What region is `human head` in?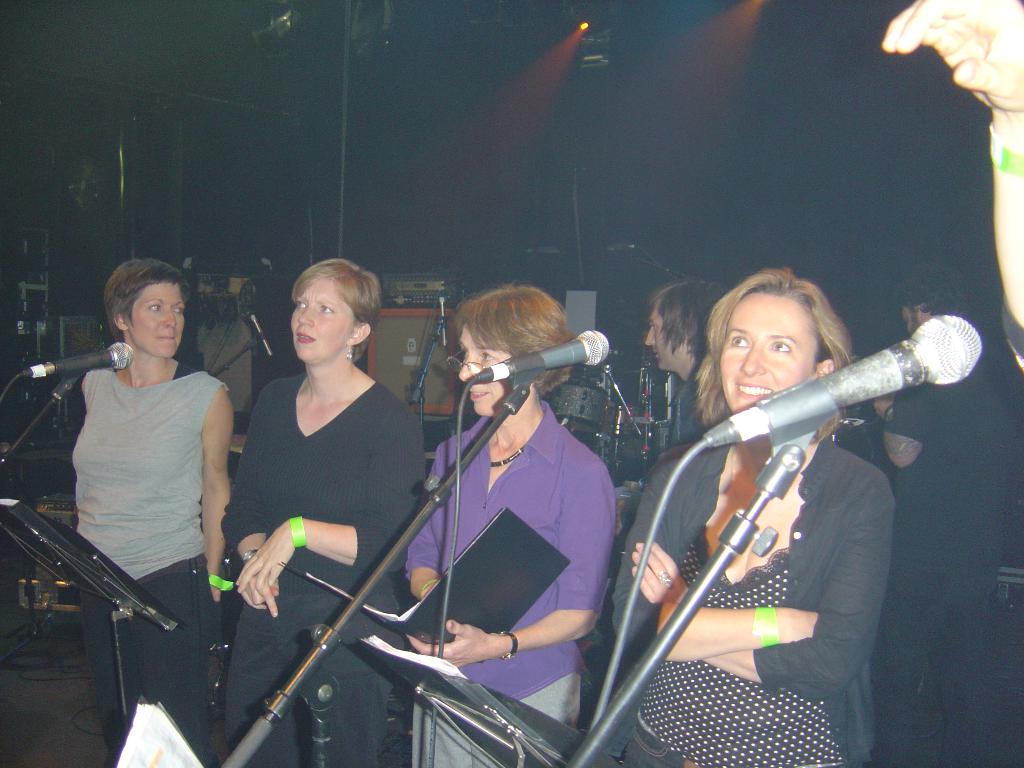
crop(909, 265, 968, 333).
